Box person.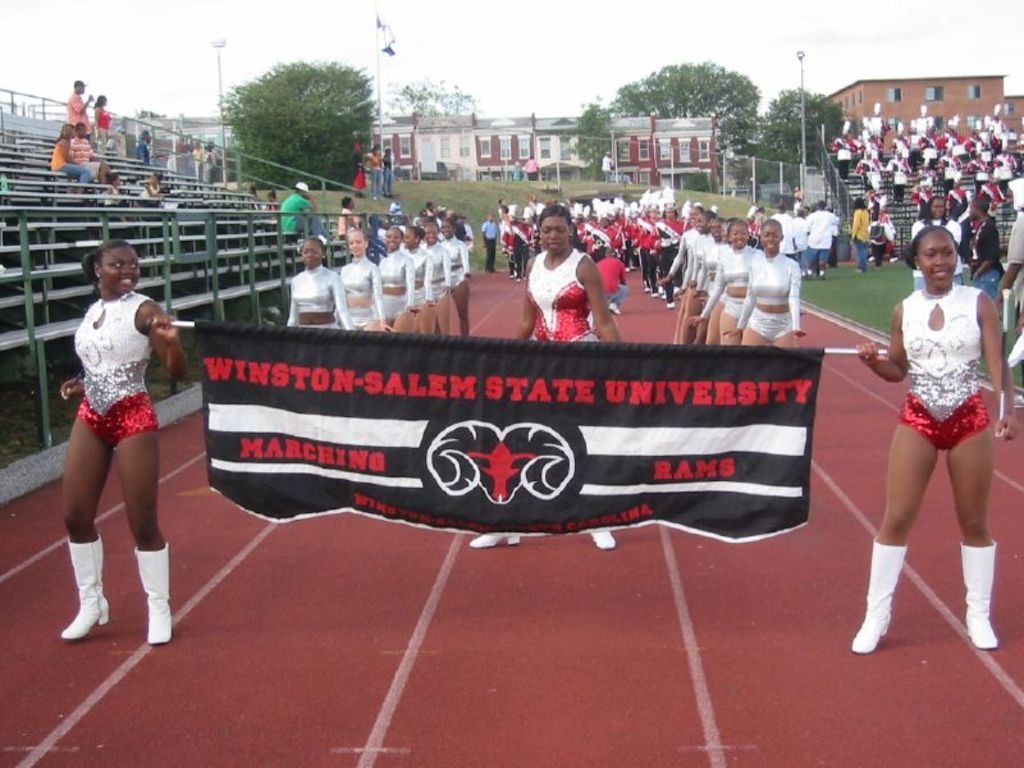
bbox(45, 236, 189, 648).
